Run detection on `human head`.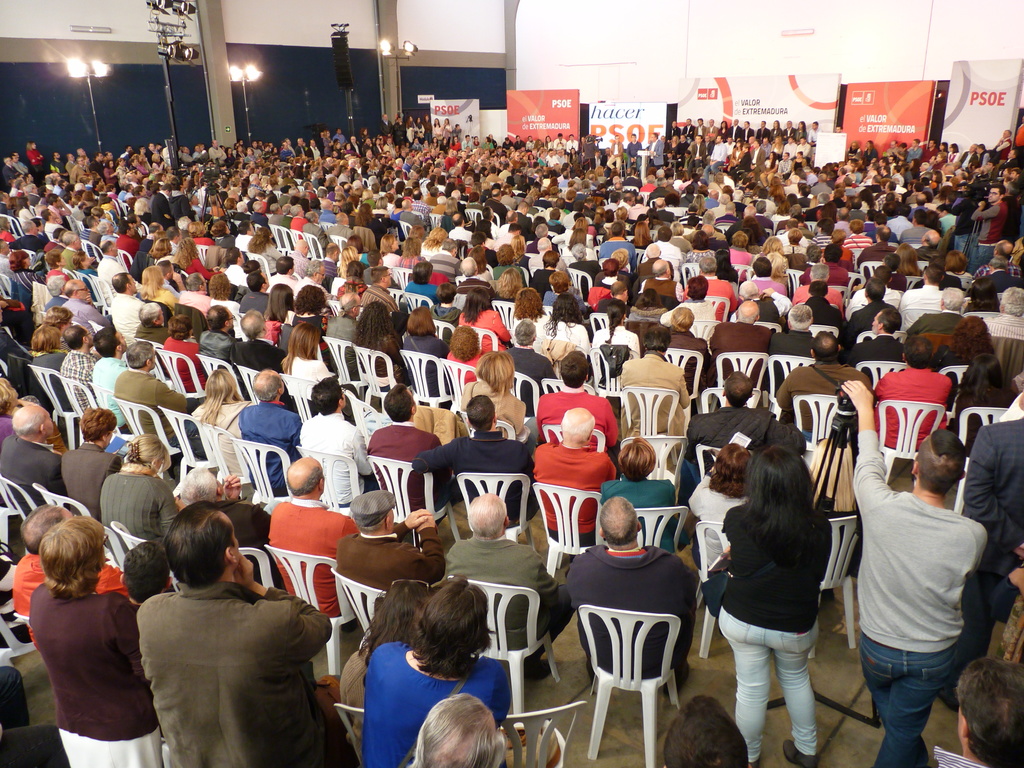
Result: l=182, t=269, r=209, b=291.
